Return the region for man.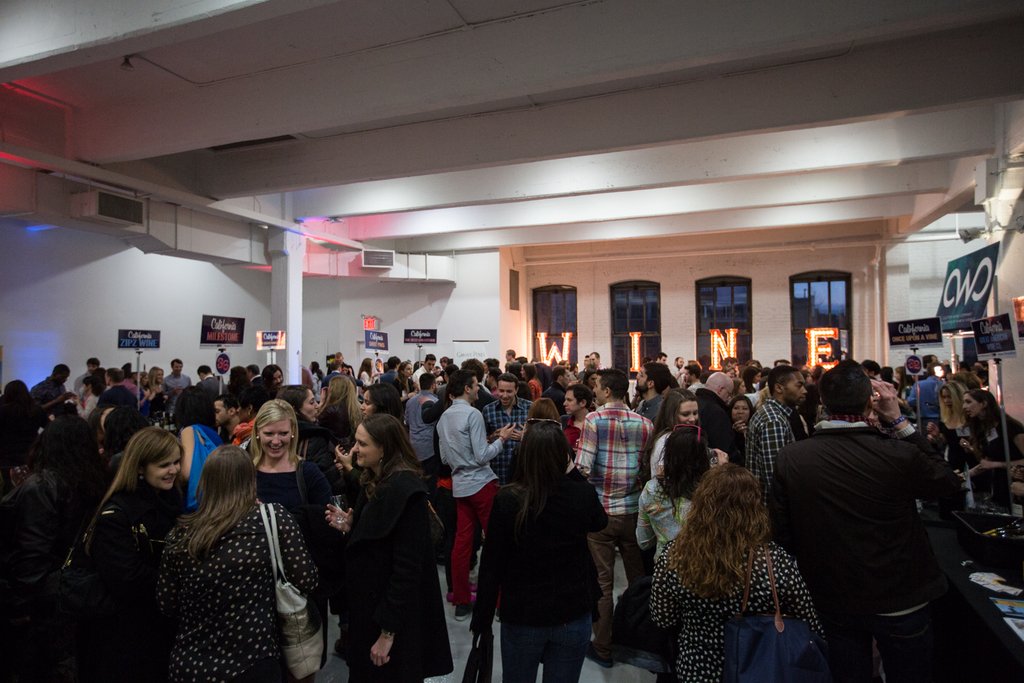
left=678, top=365, right=701, bottom=393.
